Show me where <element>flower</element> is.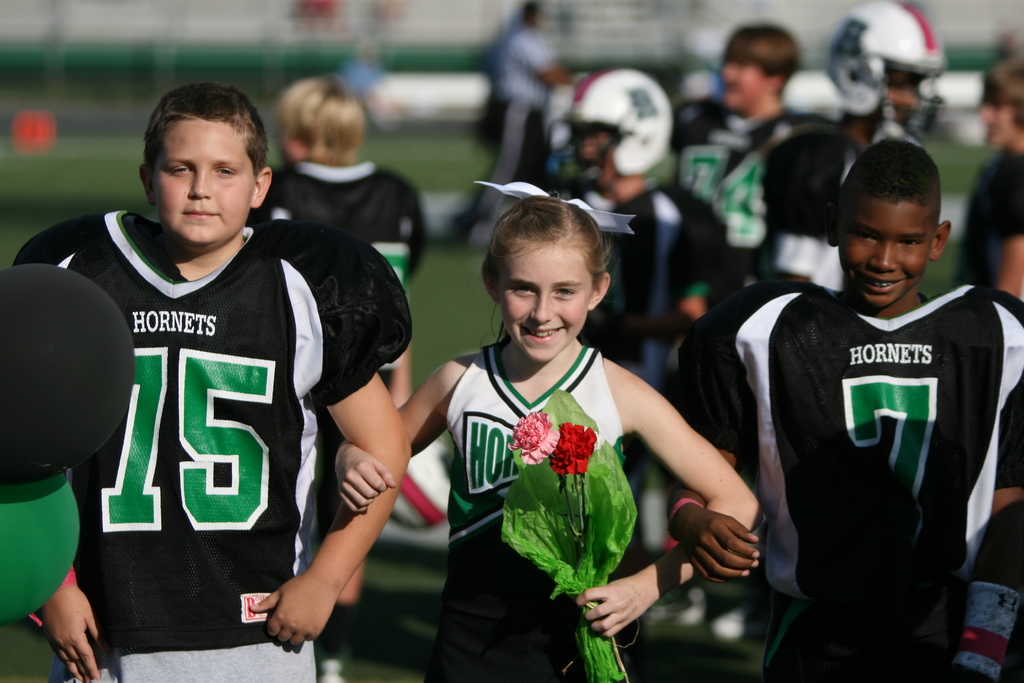
<element>flower</element> is at region(552, 420, 597, 473).
